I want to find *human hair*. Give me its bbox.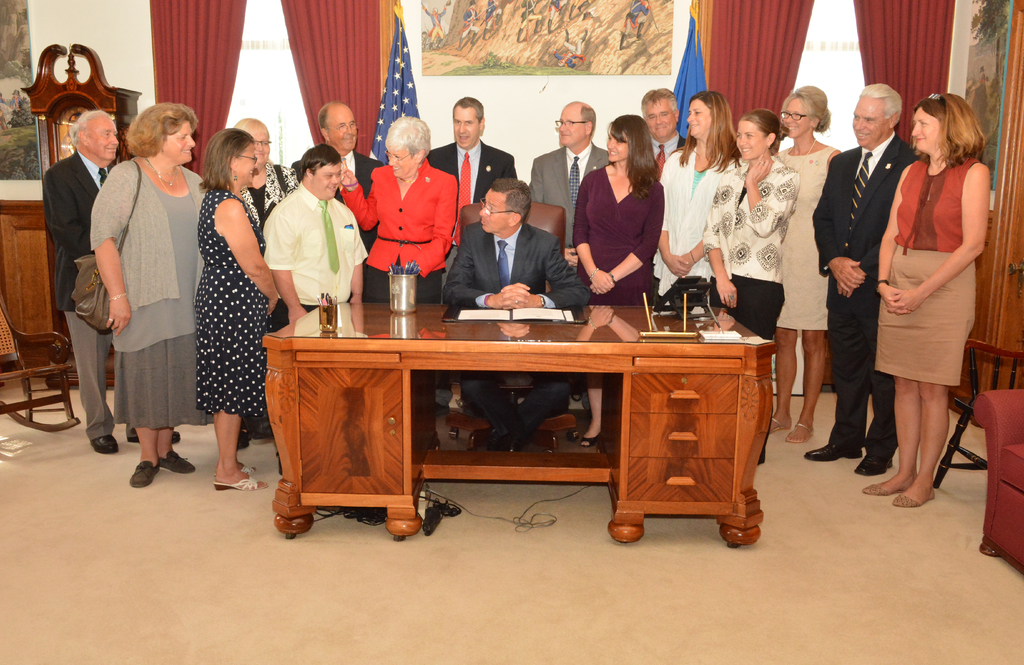
296:146:338:180.
